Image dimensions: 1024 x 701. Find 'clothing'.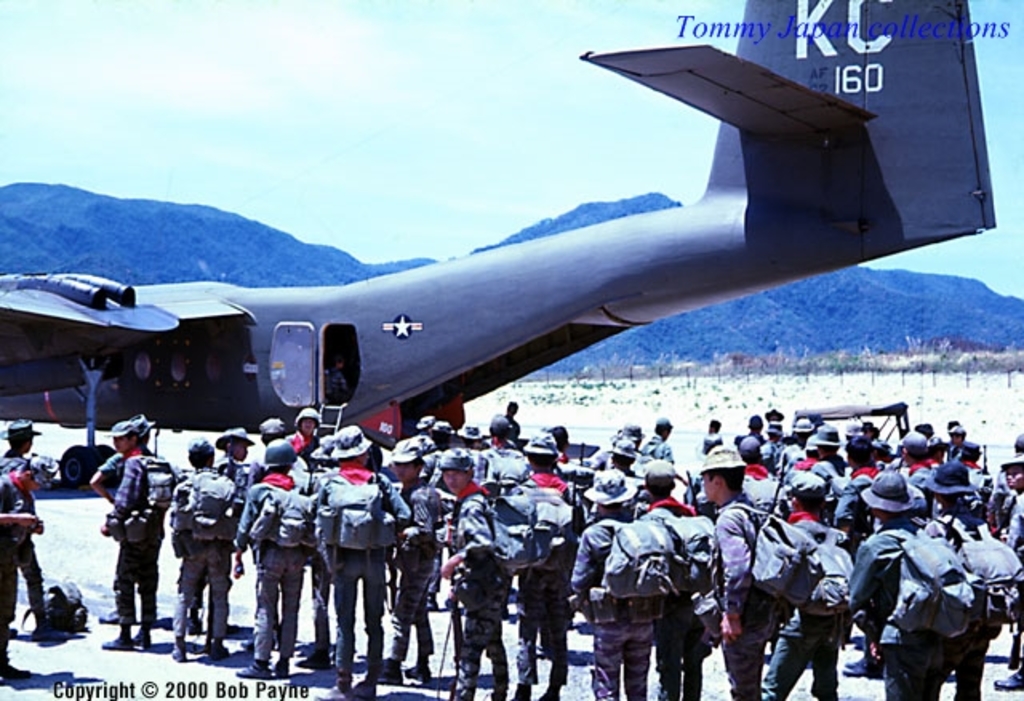
BBox(762, 528, 835, 699).
